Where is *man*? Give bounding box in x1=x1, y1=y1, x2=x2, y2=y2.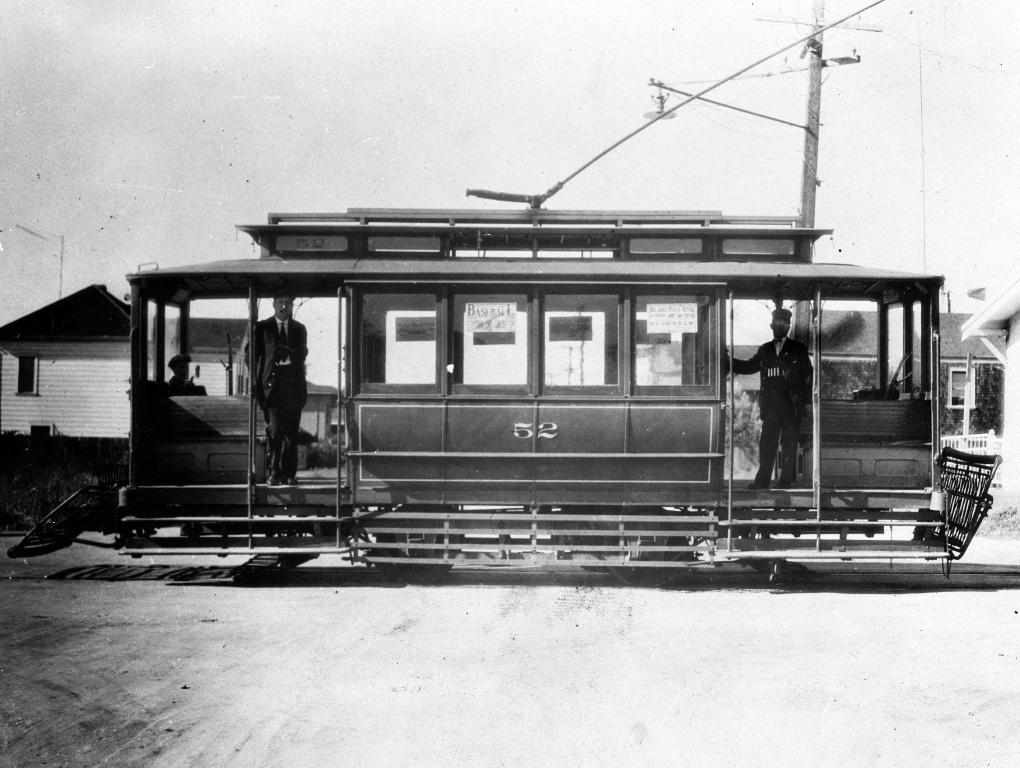
x1=164, y1=351, x2=211, y2=394.
